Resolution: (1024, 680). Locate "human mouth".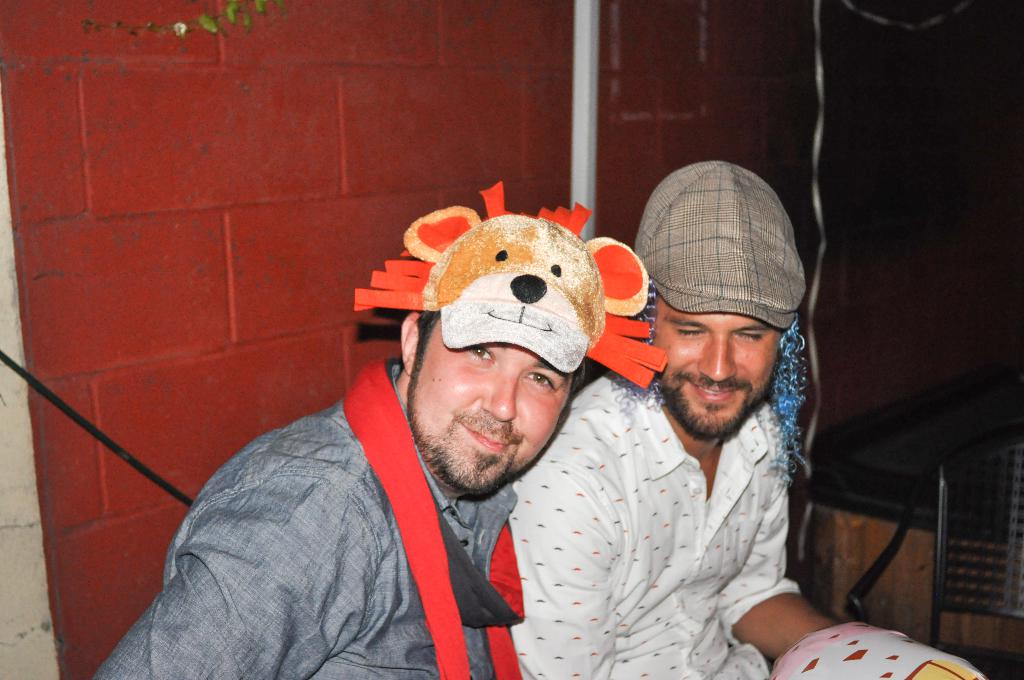
<box>682,379,744,403</box>.
